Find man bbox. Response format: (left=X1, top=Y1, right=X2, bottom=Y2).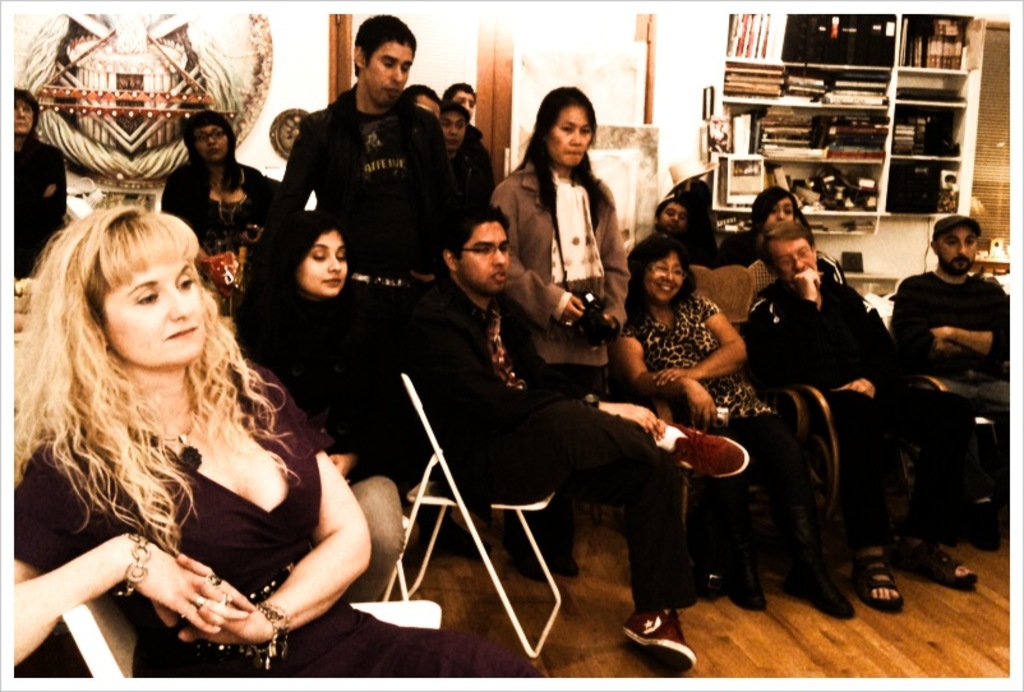
(left=273, top=13, right=451, bottom=326).
